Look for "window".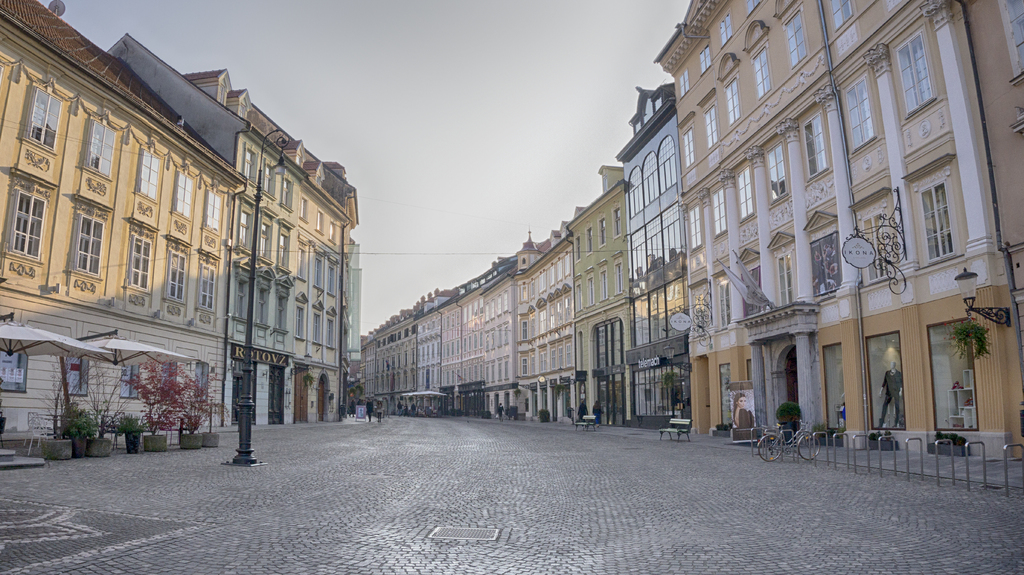
Found: Rect(677, 65, 692, 100).
